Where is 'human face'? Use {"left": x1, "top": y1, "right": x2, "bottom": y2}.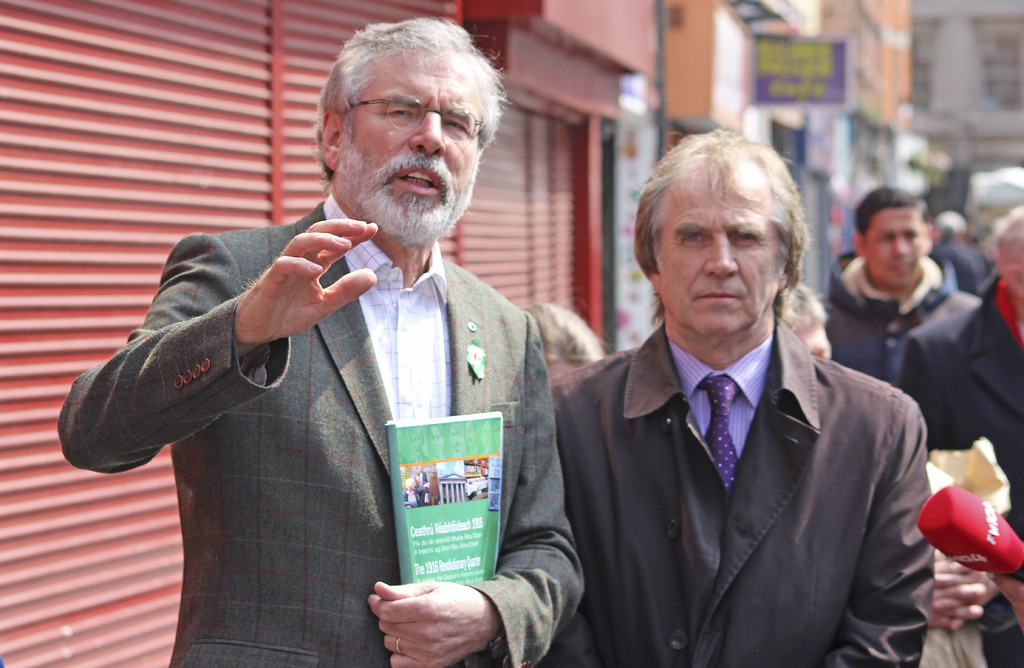
{"left": 860, "top": 201, "right": 927, "bottom": 293}.
